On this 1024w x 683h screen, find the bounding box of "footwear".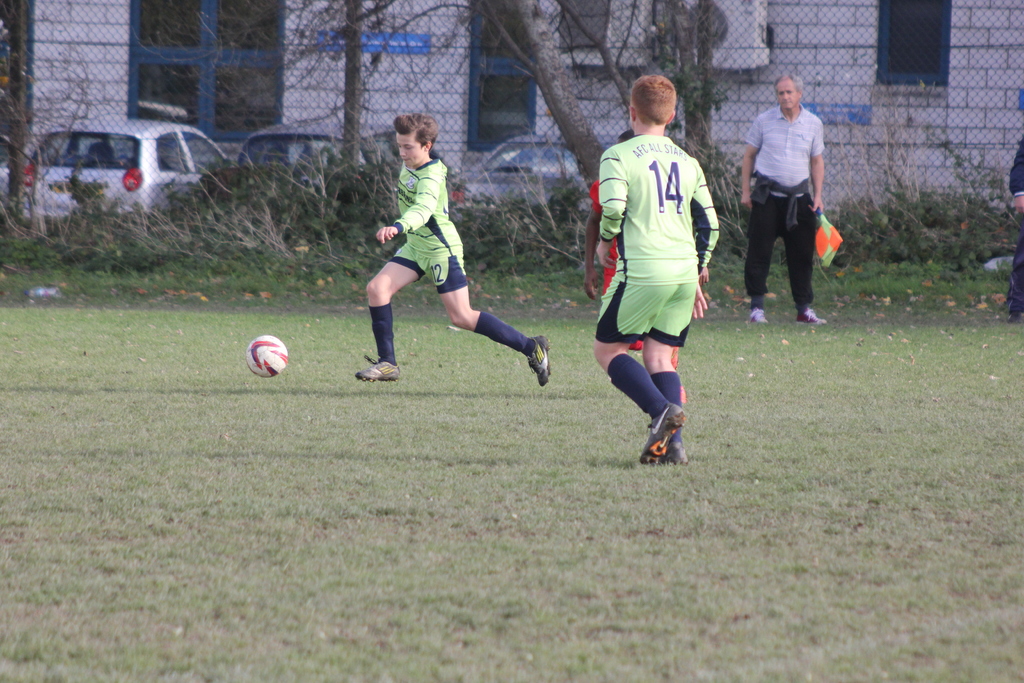
Bounding box: 748/299/775/327.
